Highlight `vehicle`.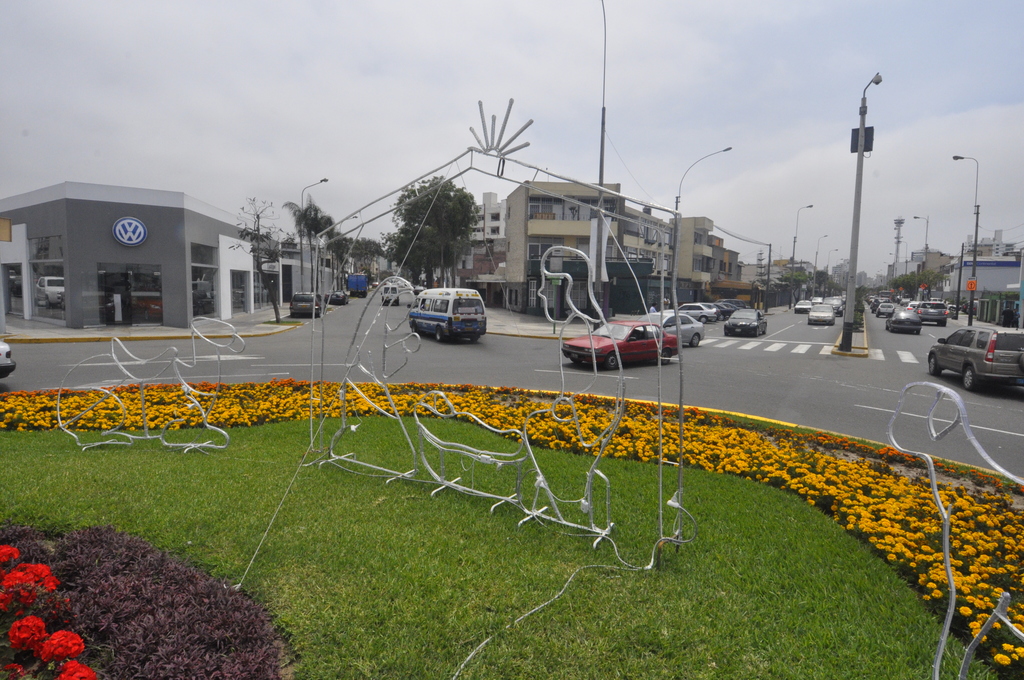
Highlighted region: bbox=(803, 305, 840, 328).
